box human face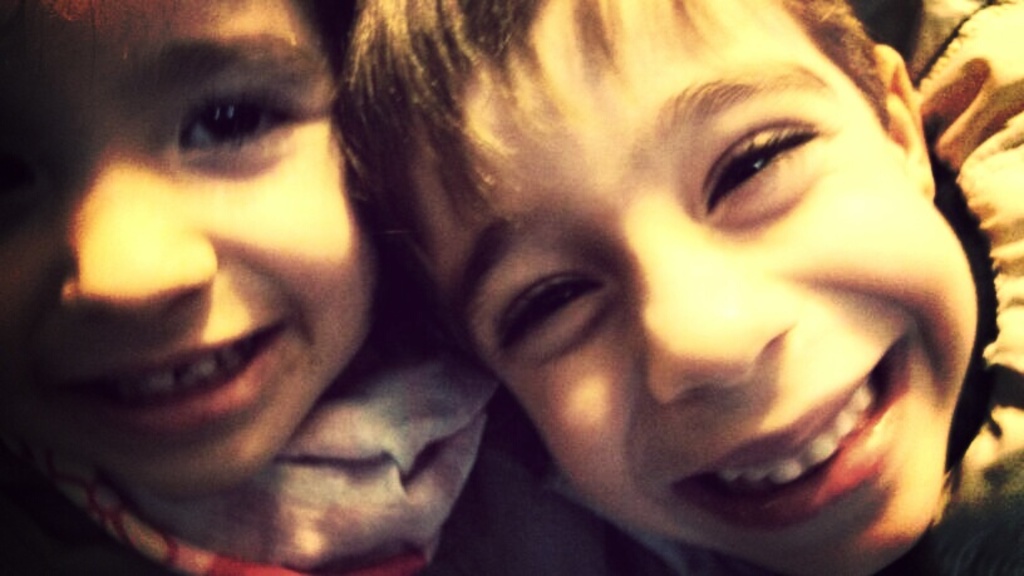
l=3, t=0, r=385, b=502
